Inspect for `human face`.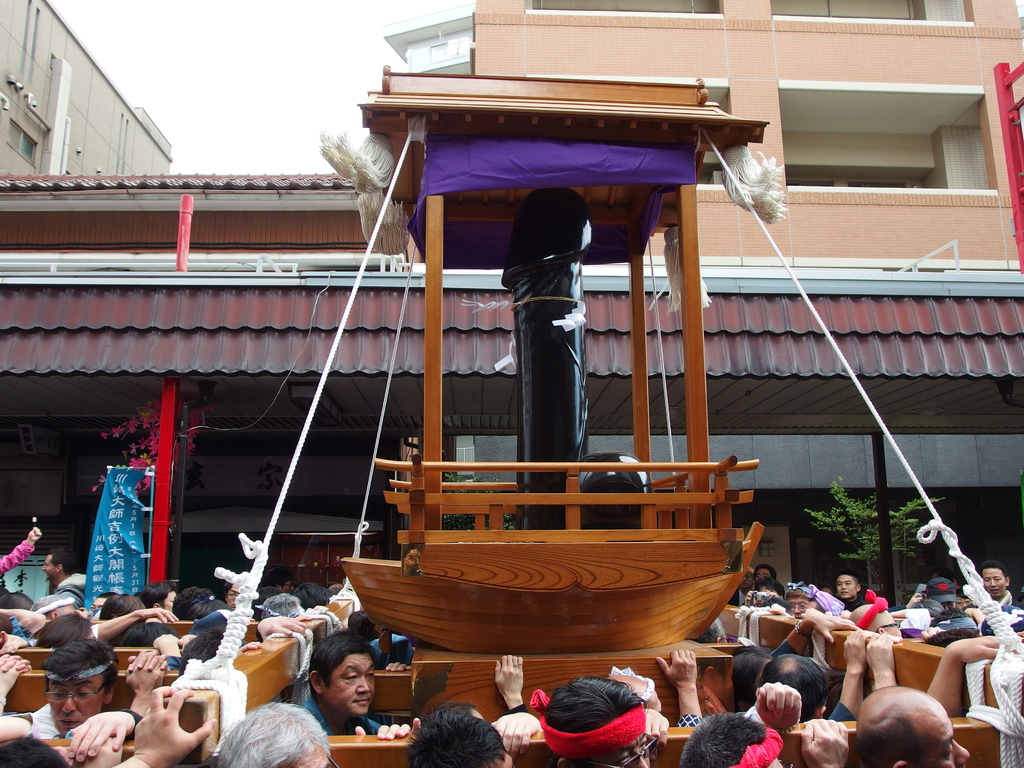
Inspection: <region>740, 572, 753, 589</region>.
